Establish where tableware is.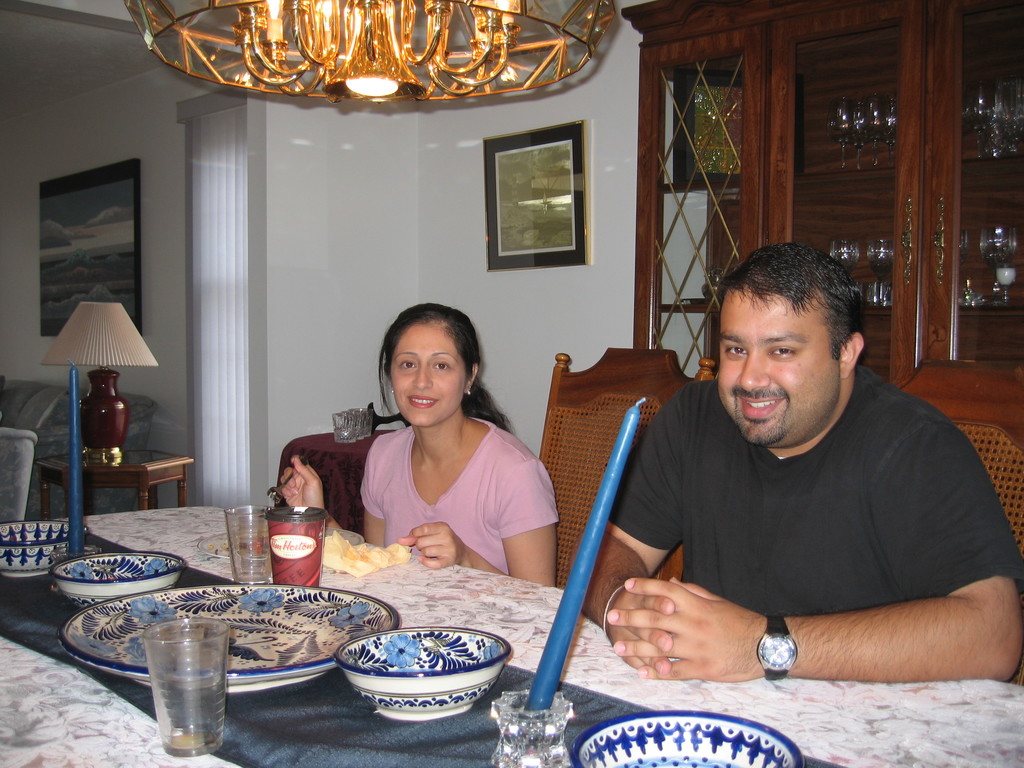
Established at (left=49, top=553, right=184, bottom=609).
